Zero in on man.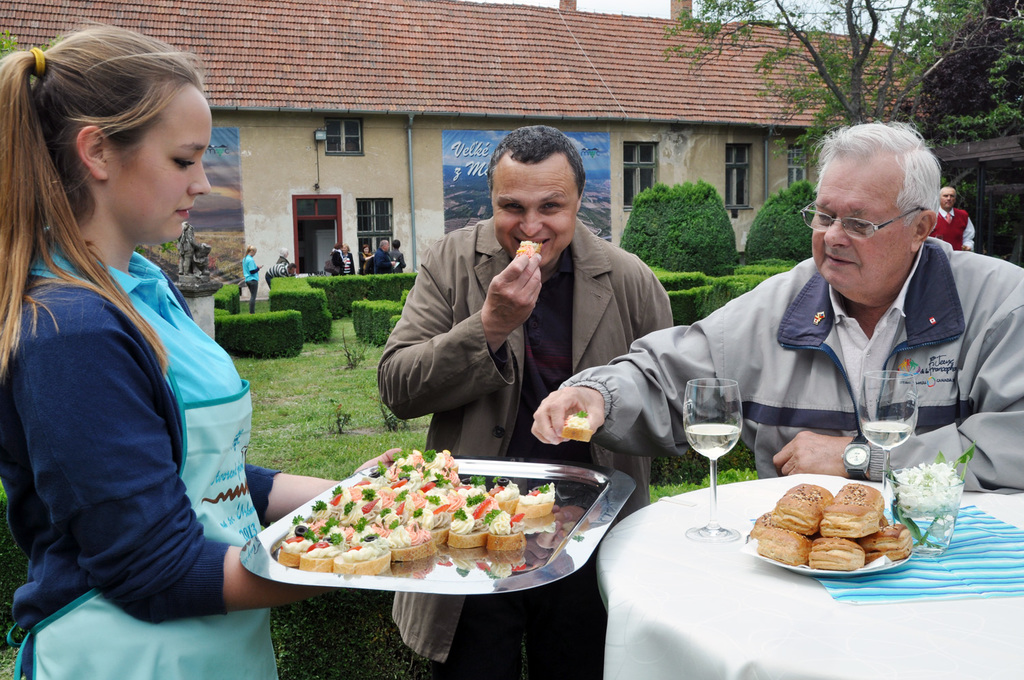
Zeroed in: bbox(928, 188, 980, 258).
